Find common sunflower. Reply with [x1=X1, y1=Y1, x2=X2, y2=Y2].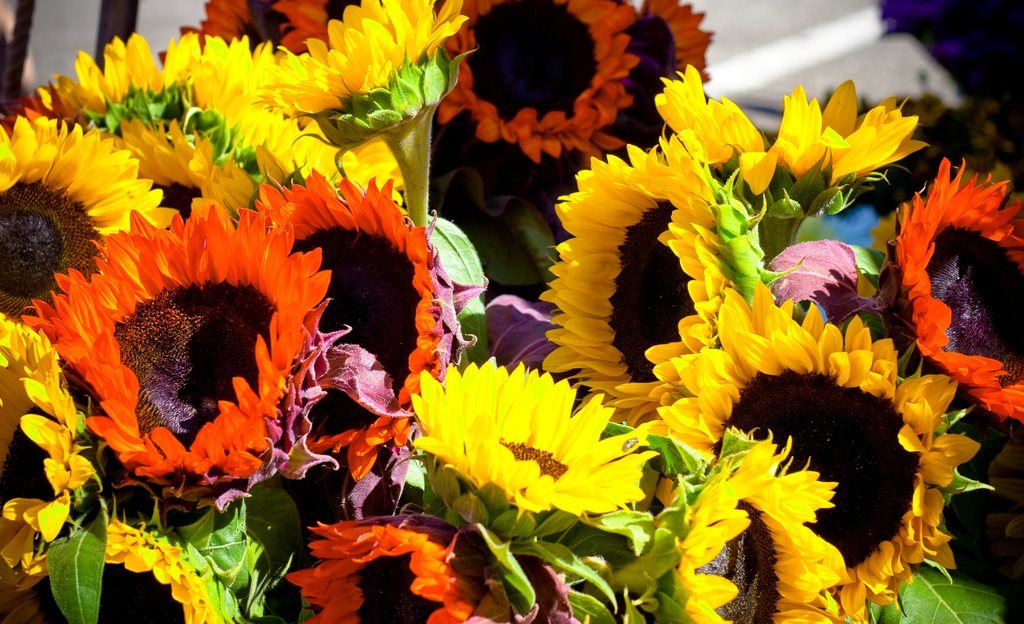
[x1=33, y1=520, x2=224, y2=623].
